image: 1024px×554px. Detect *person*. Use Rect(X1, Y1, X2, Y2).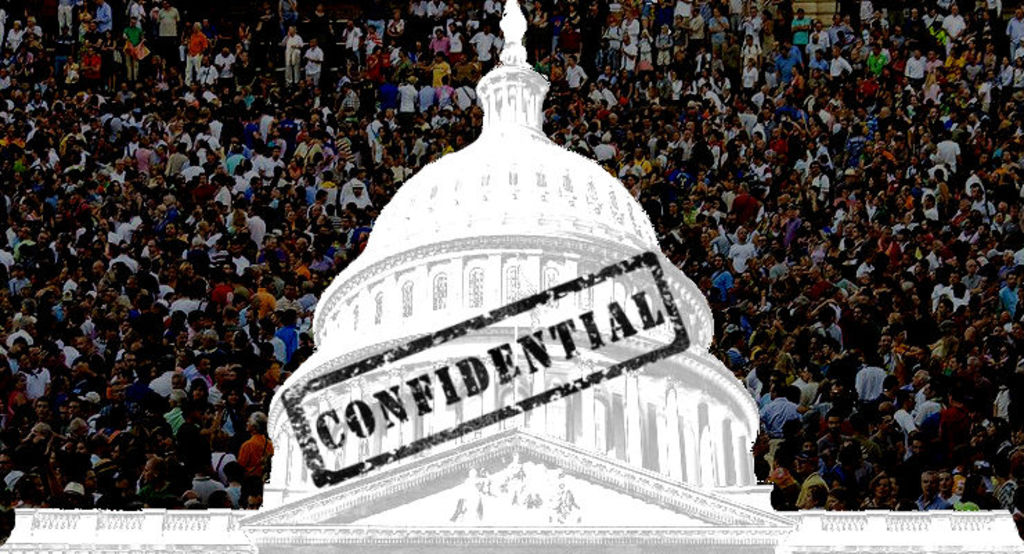
Rect(210, 44, 232, 79).
